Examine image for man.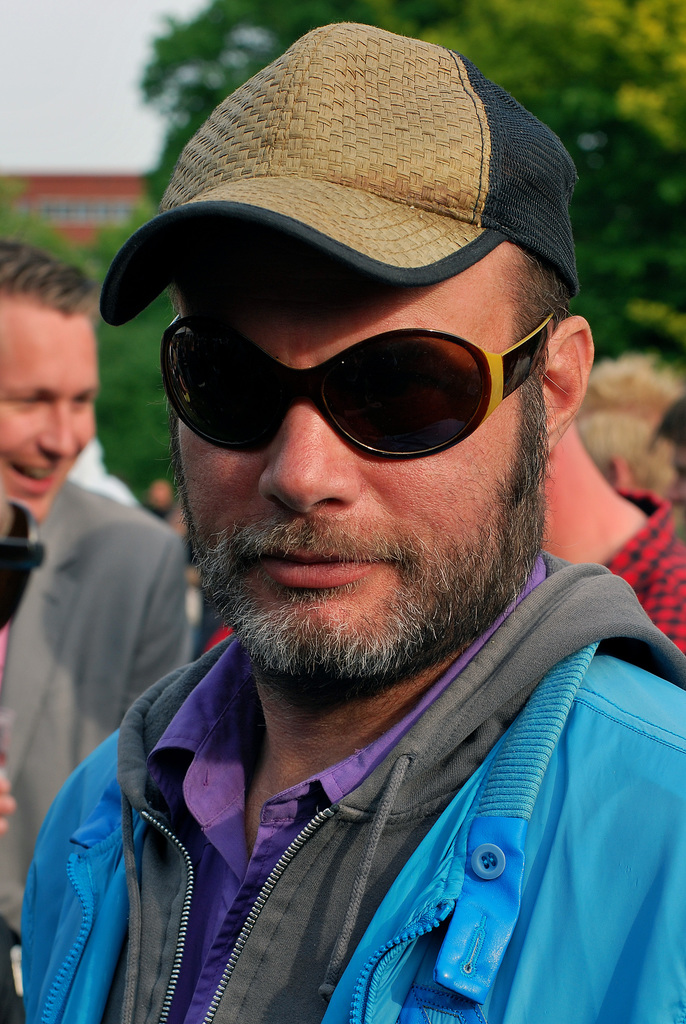
Examination result: detection(26, 0, 685, 1023).
